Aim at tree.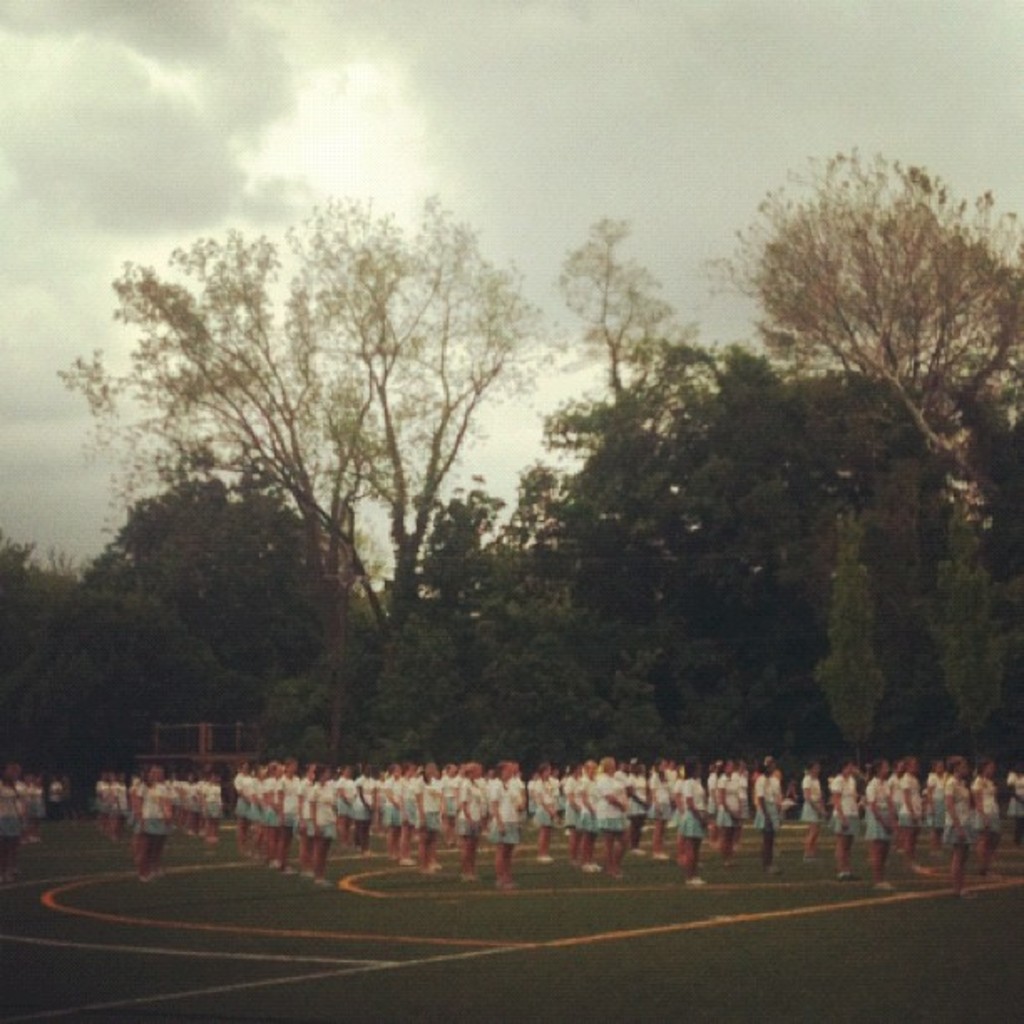
Aimed at box=[806, 524, 882, 793].
